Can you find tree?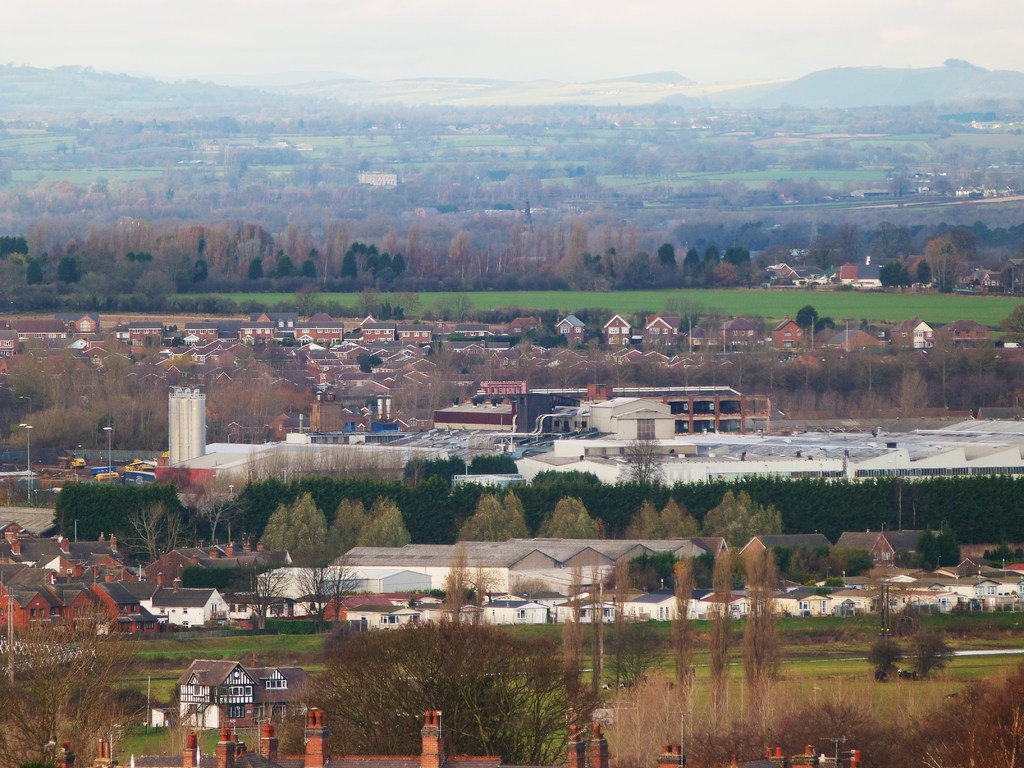
Yes, bounding box: [225,558,292,634].
